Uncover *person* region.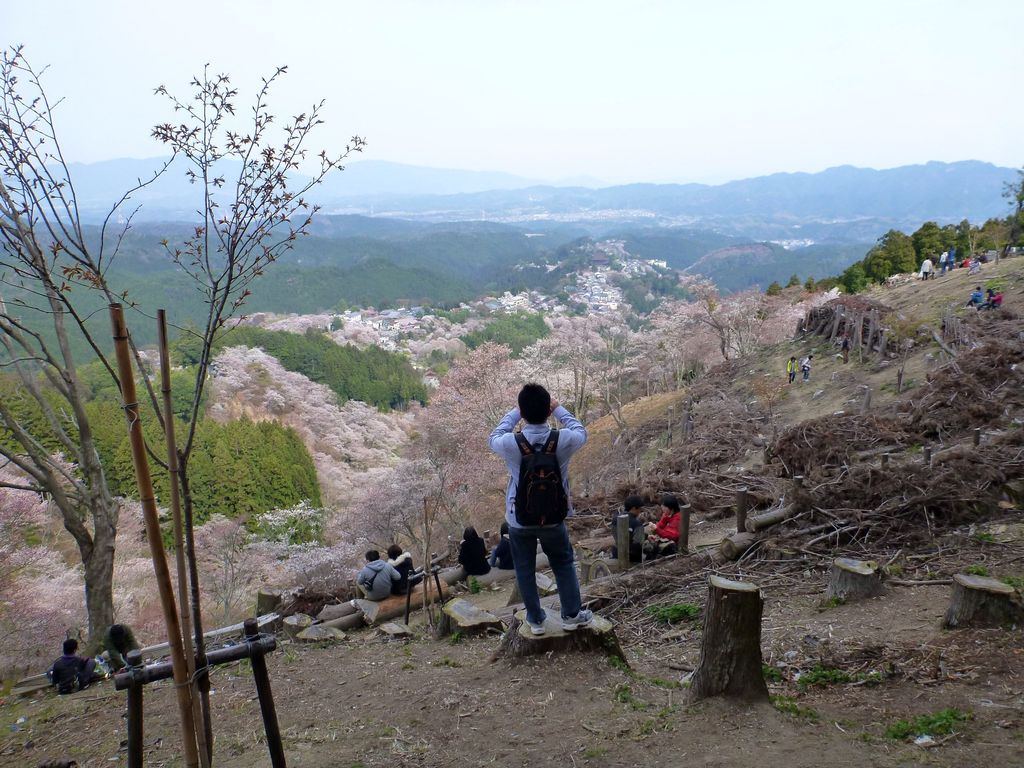
Uncovered: [x1=838, y1=336, x2=851, y2=367].
